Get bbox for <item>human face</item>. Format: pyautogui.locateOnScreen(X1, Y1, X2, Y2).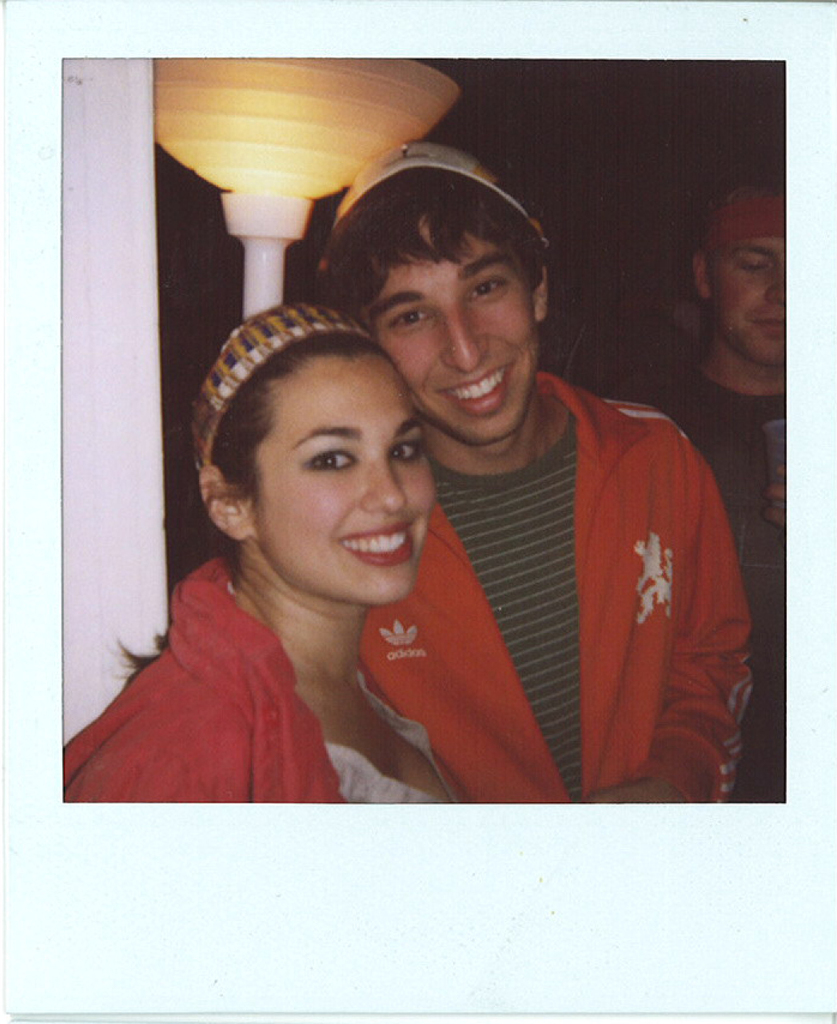
pyautogui.locateOnScreen(250, 359, 440, 609).
